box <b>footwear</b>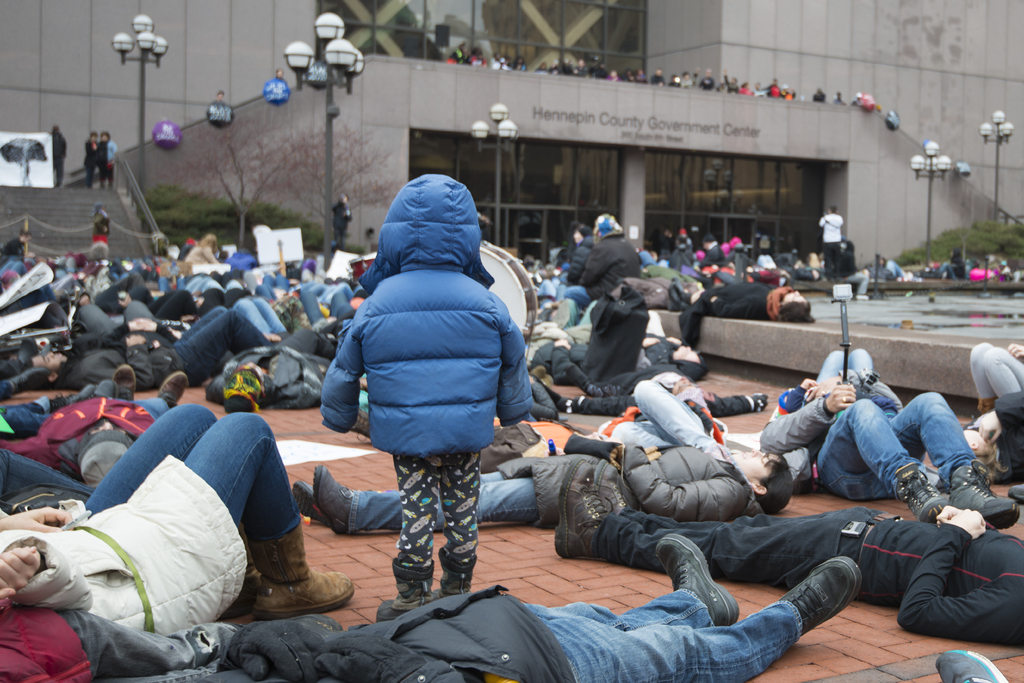
{"left": 781, "top": 554, "right": 863, "bottom": 633}
